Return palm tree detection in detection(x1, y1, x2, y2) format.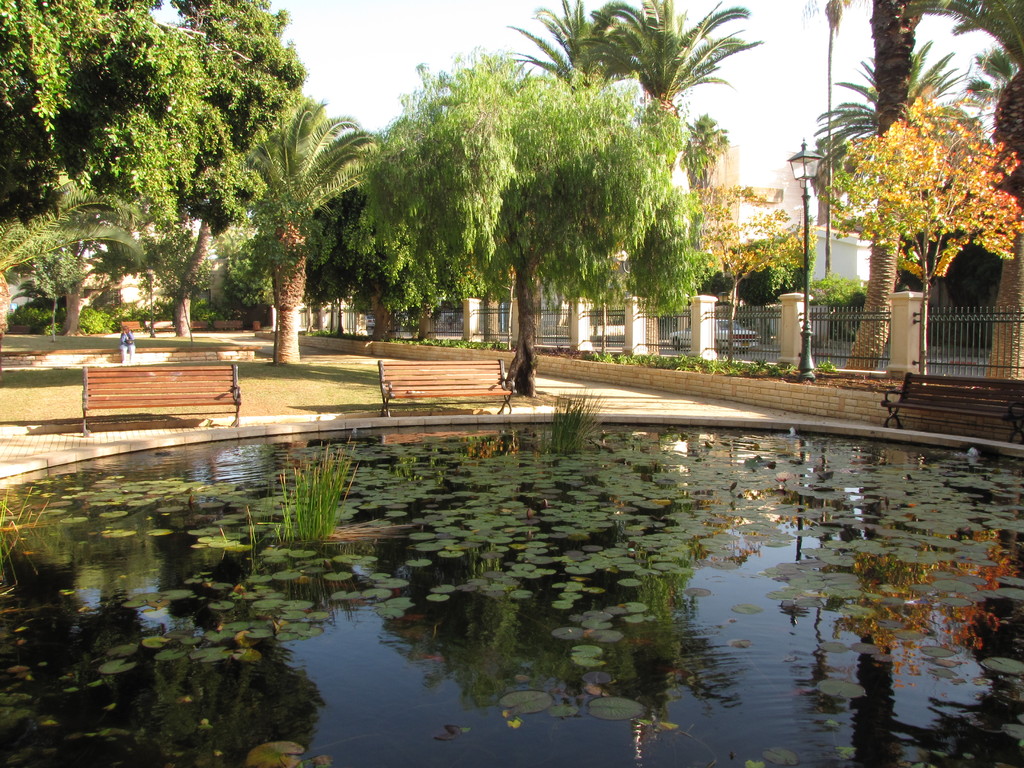
detection(514, 0, 773, 332).
